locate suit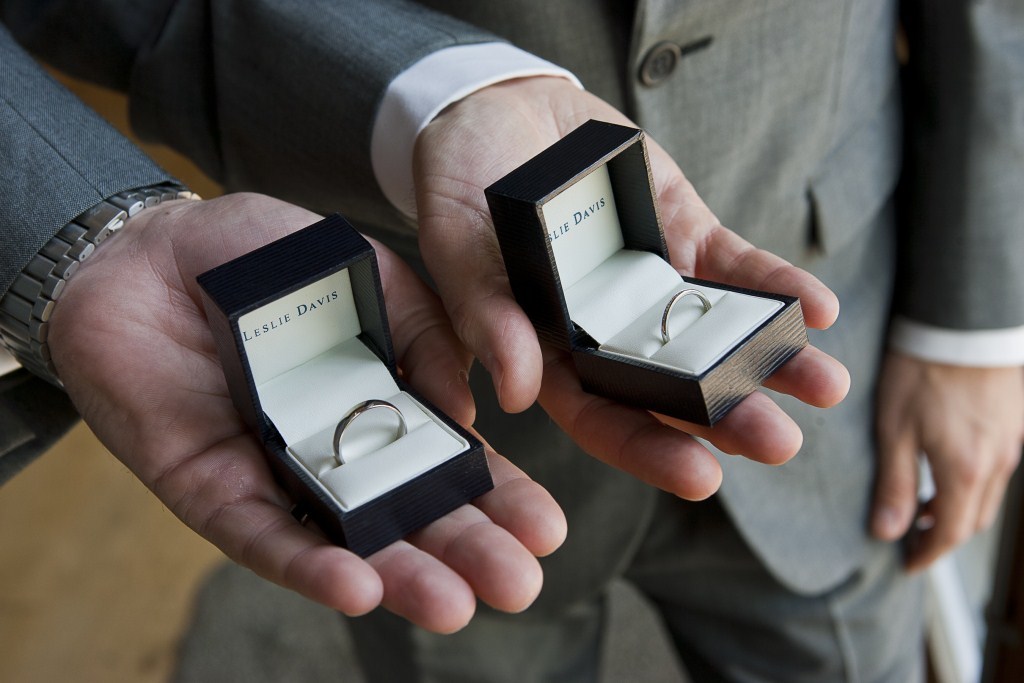
<region>0, 0, 1023, 680</region>
